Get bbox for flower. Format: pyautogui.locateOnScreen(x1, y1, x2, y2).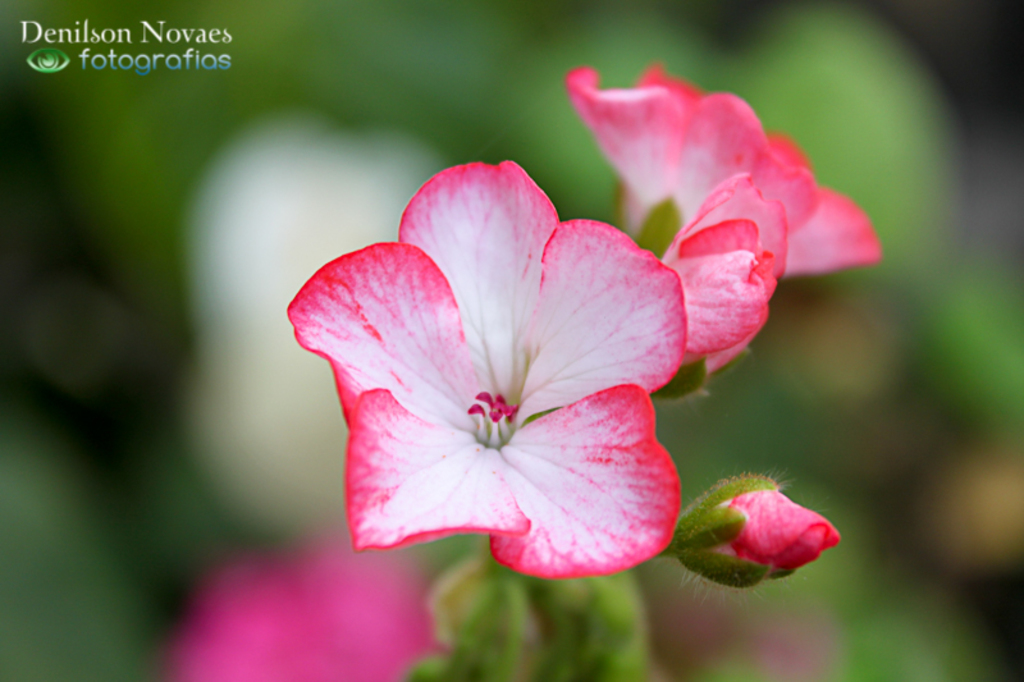
pyautogui.locateOnScreen(564, 63, 884, 276).
